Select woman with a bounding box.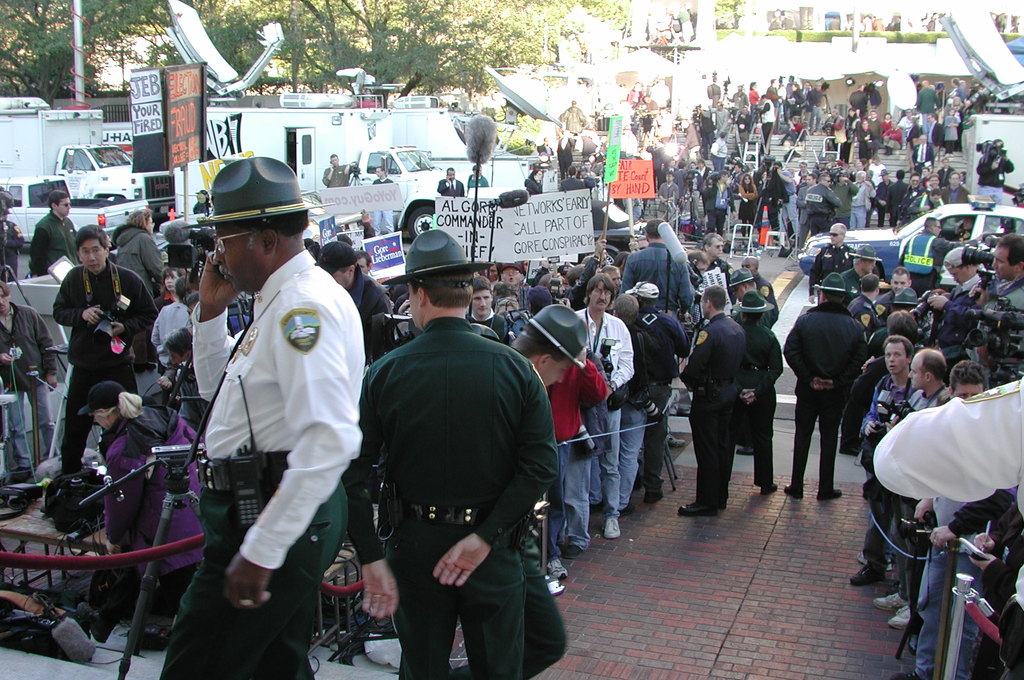
detection(74, 382, 208, 615).
